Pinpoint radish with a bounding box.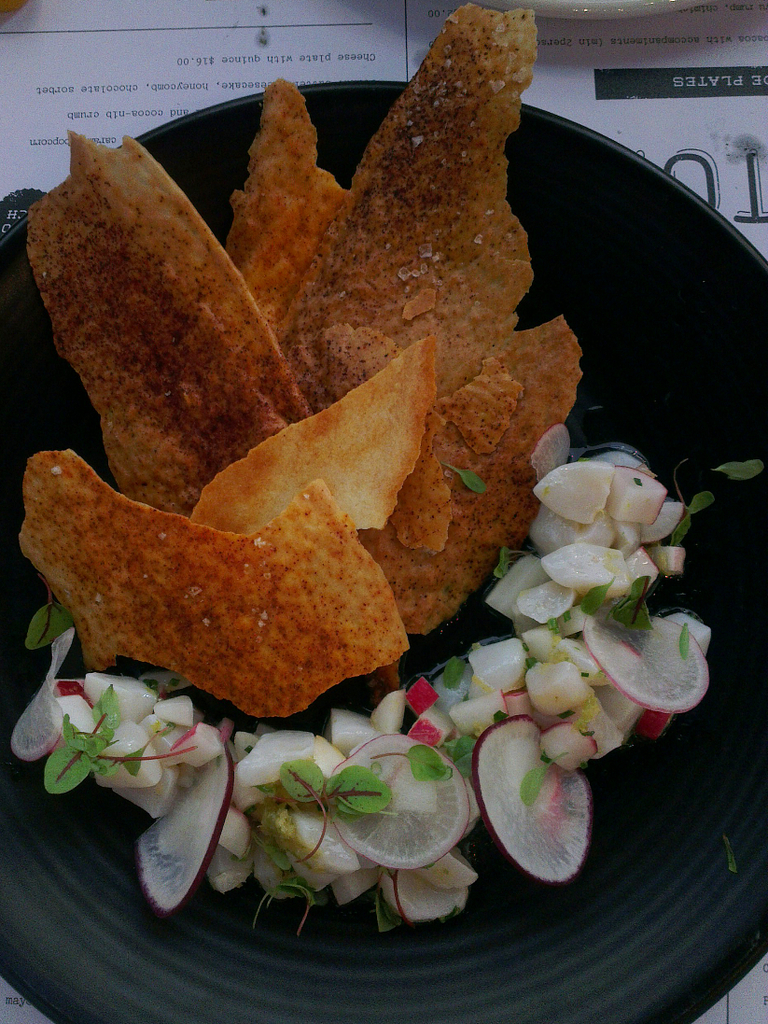
12/623/91/766.
